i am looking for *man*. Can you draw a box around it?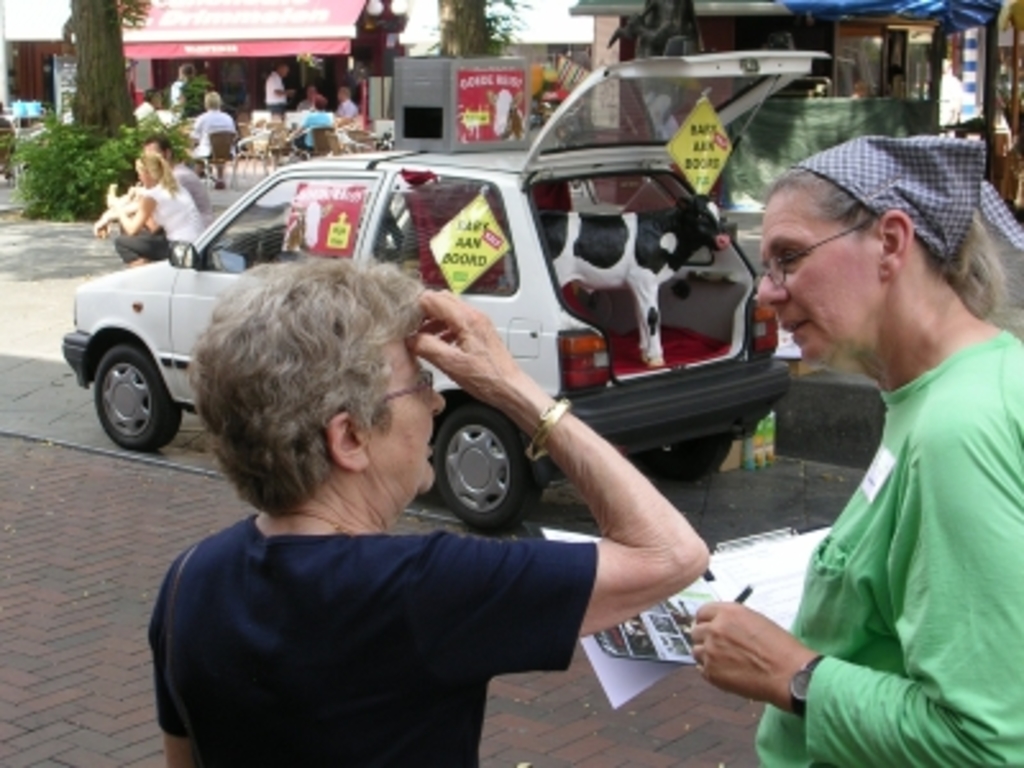
Sure, the bounding box is [187, 92, 238, 177].
